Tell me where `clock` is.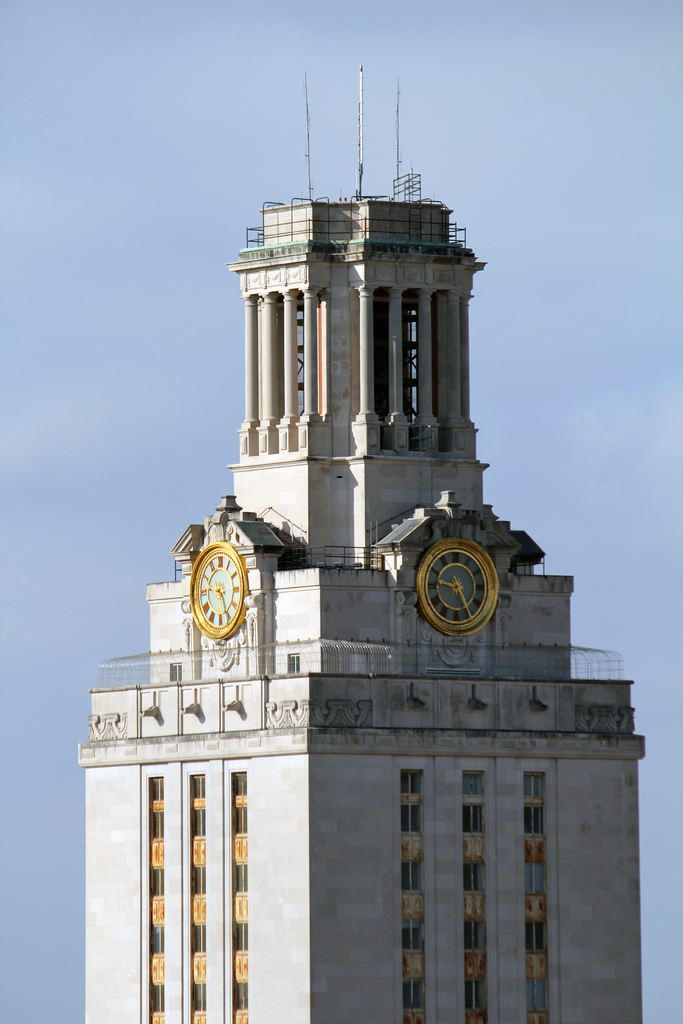
`clock` is at locate(193, 541, 253, 644).
